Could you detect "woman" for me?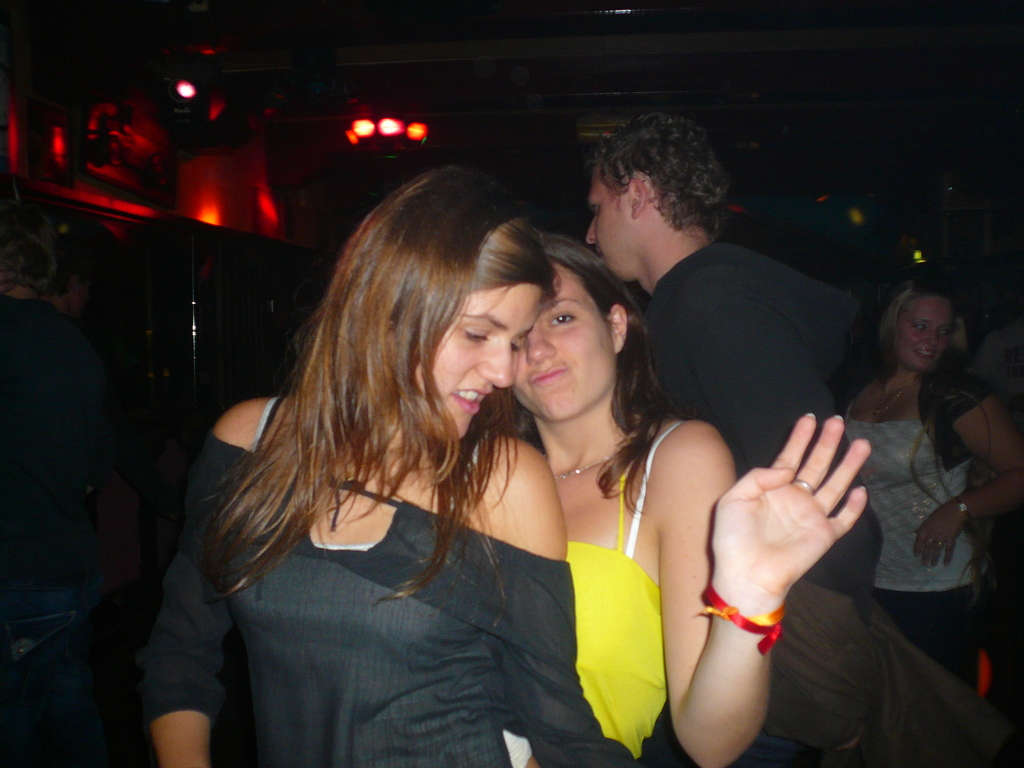
Detection result: <bbox>840, 278, 1022, 704</bbox>.
